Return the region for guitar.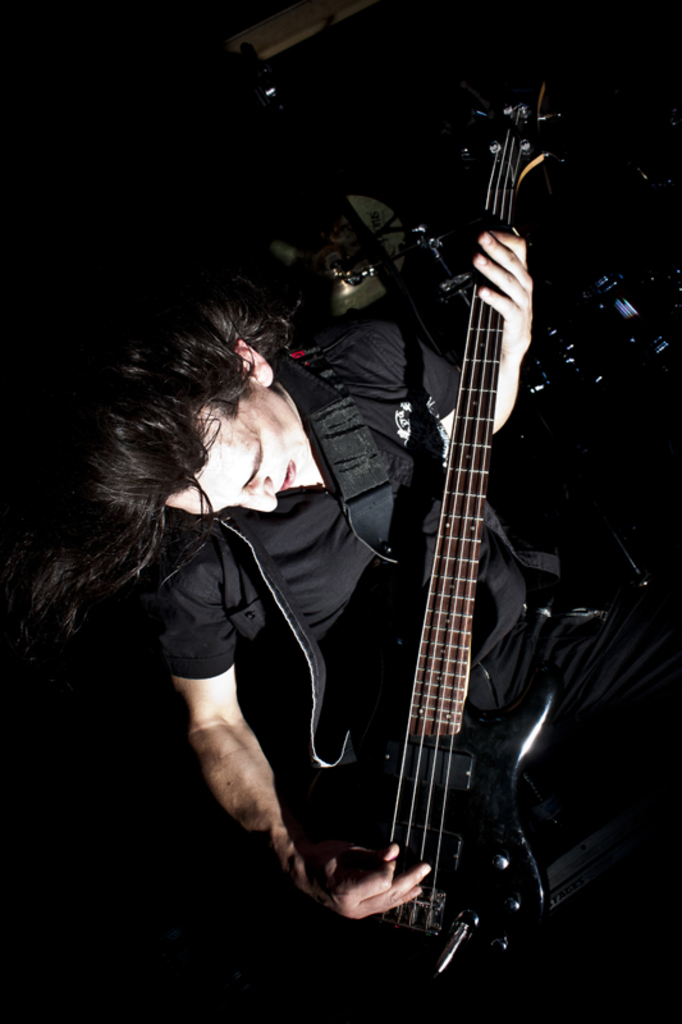
(242, 69, 587, 1023).
